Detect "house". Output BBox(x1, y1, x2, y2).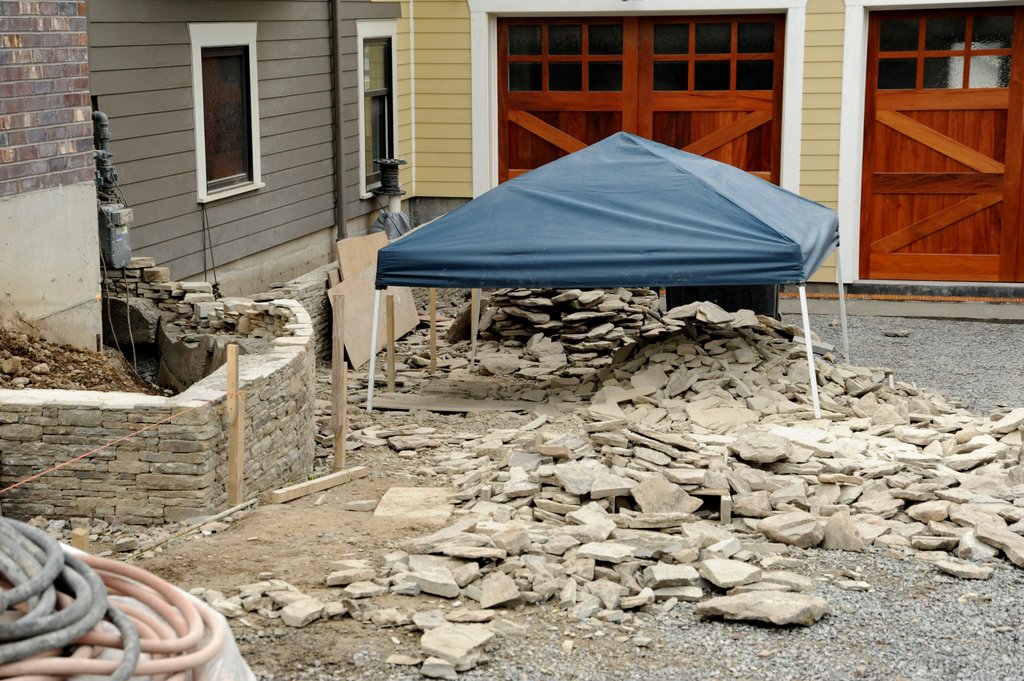
BBox(390, 0, 1023, 321).
